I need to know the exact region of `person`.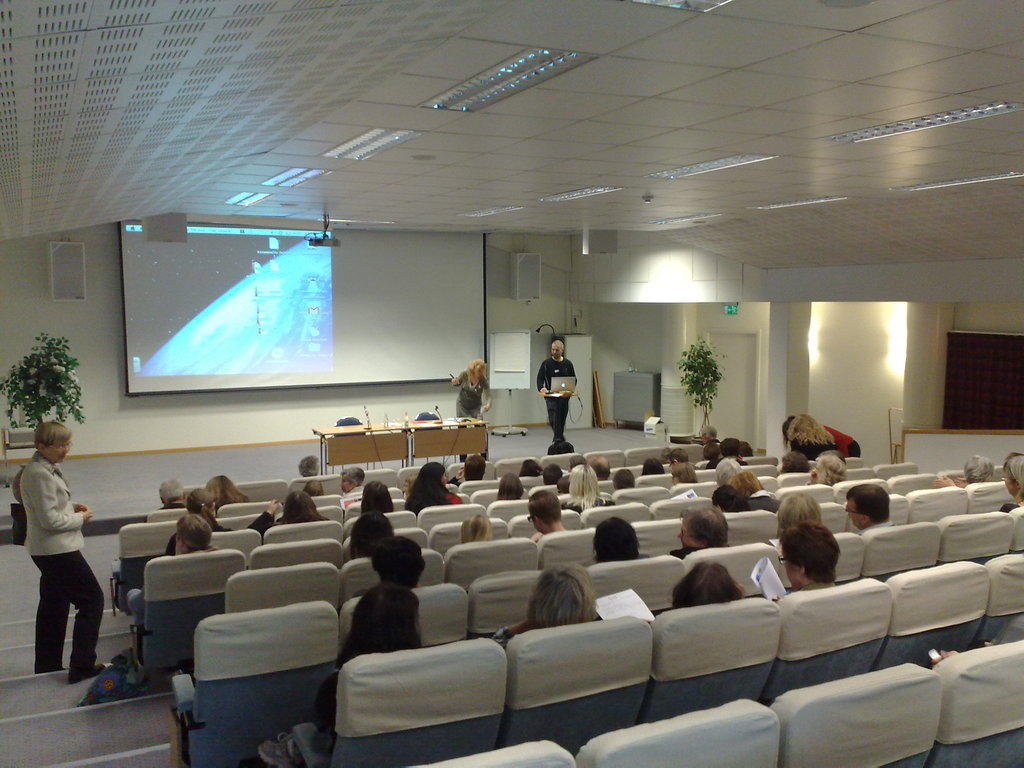
Region: (x1=274, y1=490, x2=327, y2=524).
